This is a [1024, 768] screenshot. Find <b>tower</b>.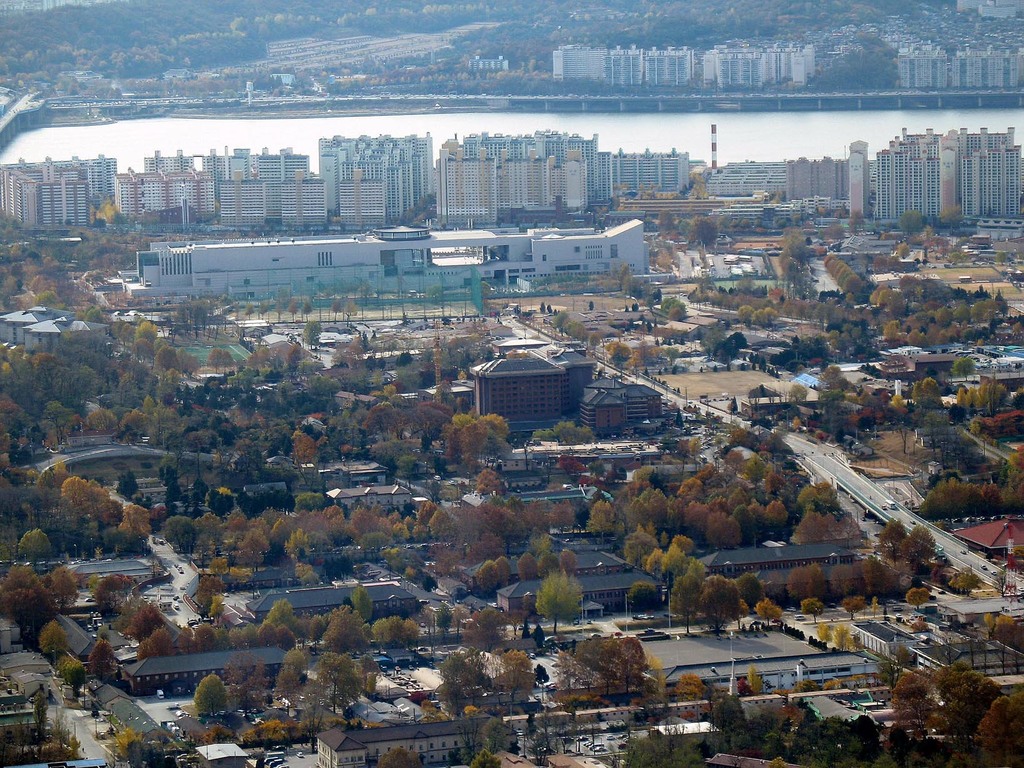
Bounding box: x1=275, y1=164, x2=329, y2=224.
